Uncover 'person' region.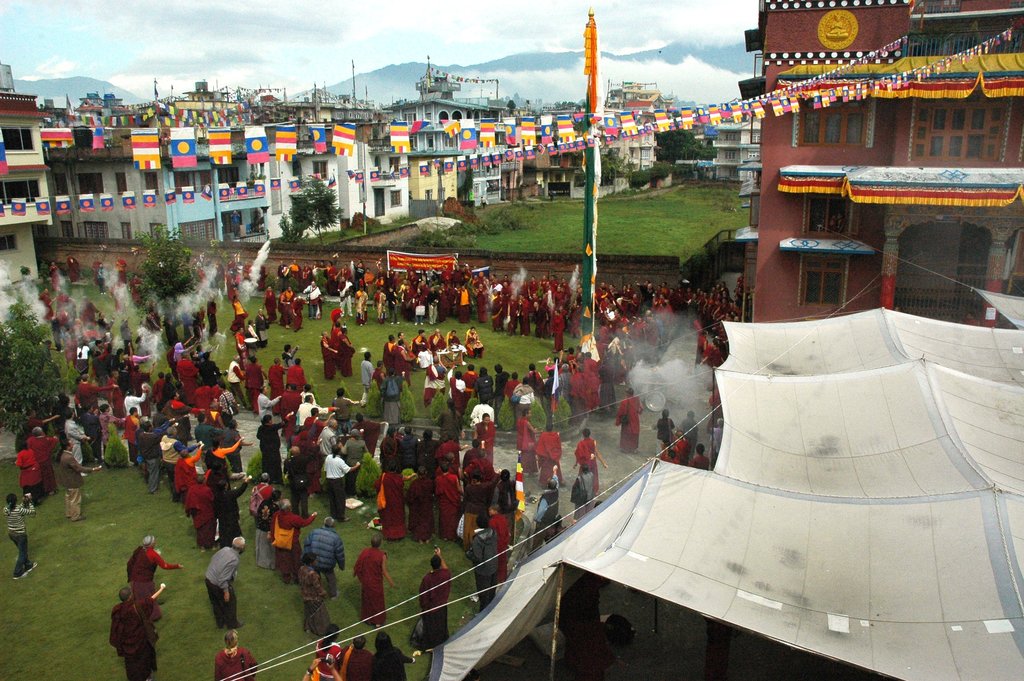
Uncovered: <bbox>89, 306, 125, 338</bbox>.
